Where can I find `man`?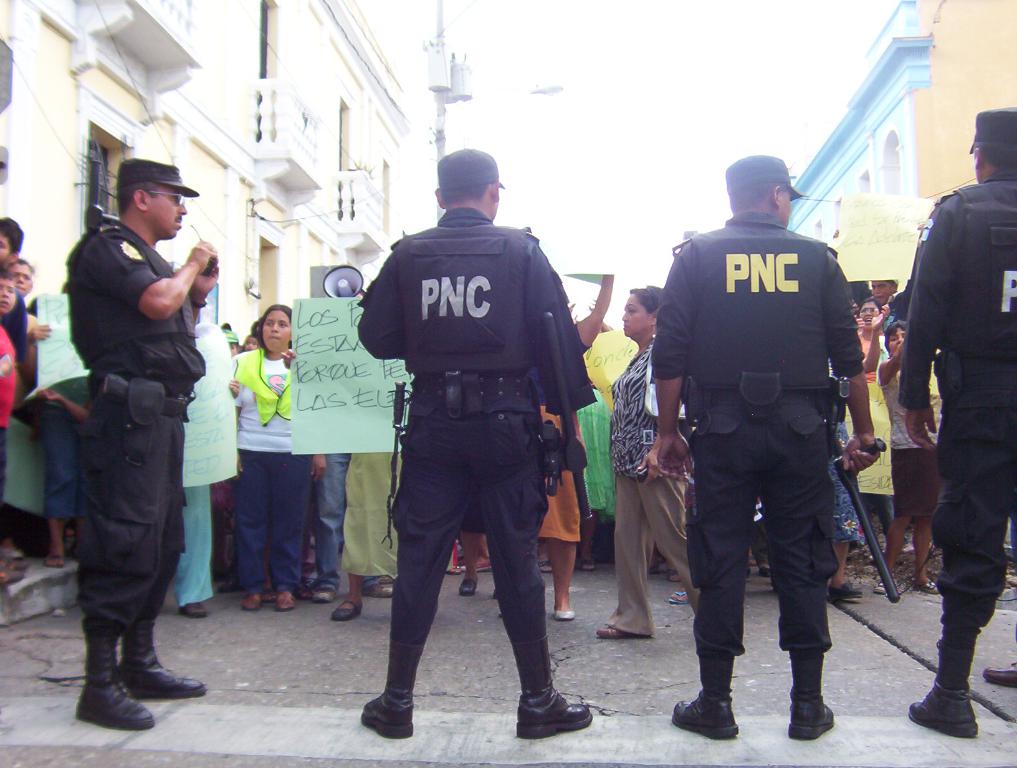
You can find it at select_region(338, 143, 611, 744).
